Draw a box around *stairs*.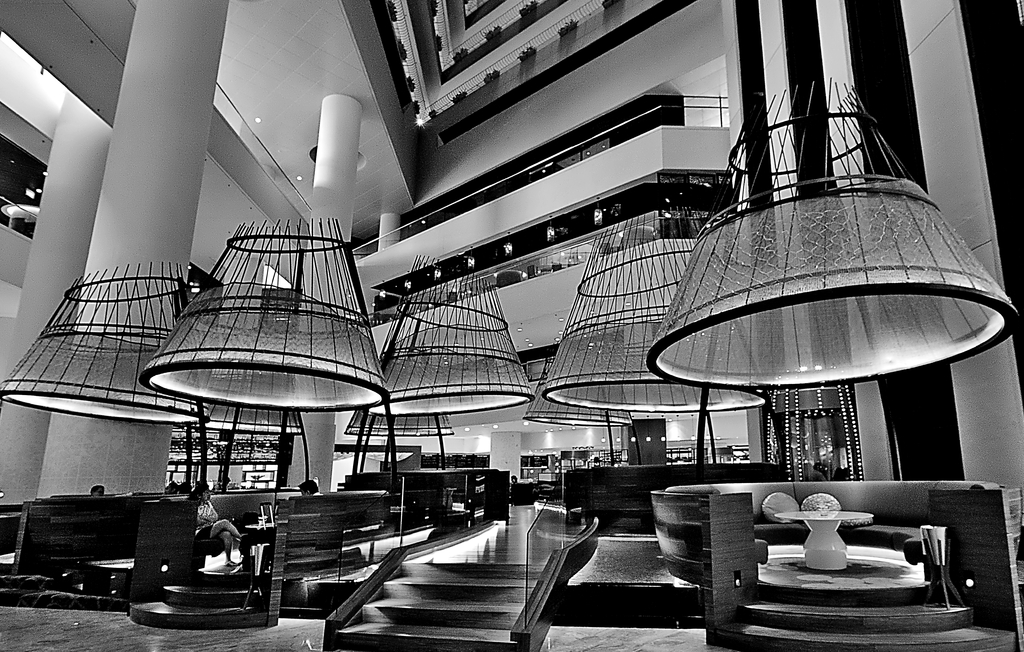
pyautogui.locateOnScreen(710, 580, 1020, 651).
